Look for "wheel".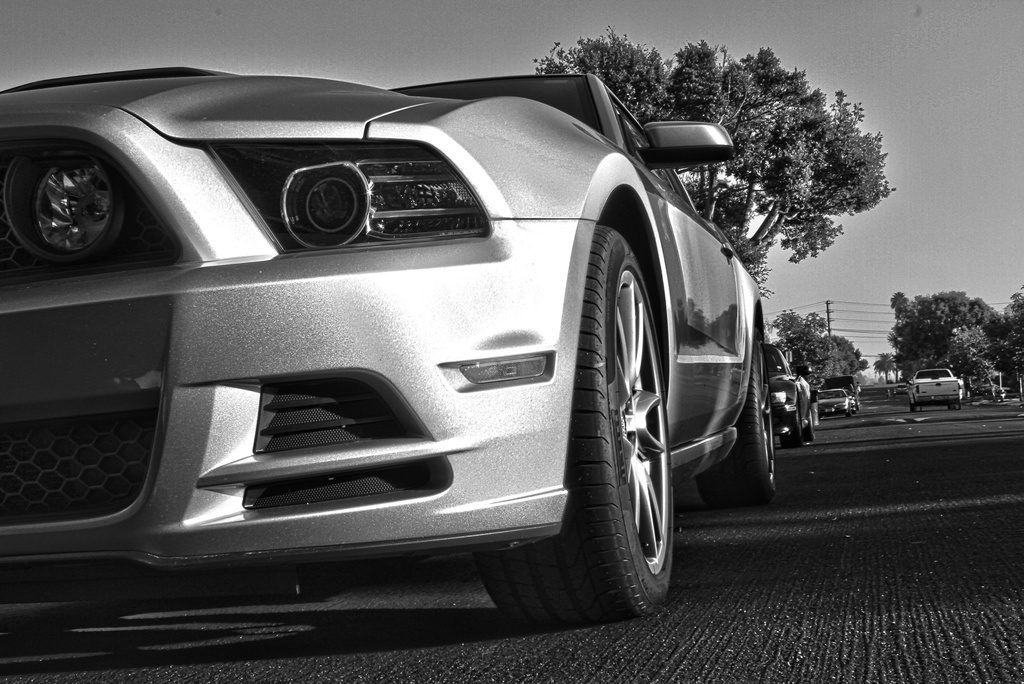
Found: box=[696, 342, 780, 512].
